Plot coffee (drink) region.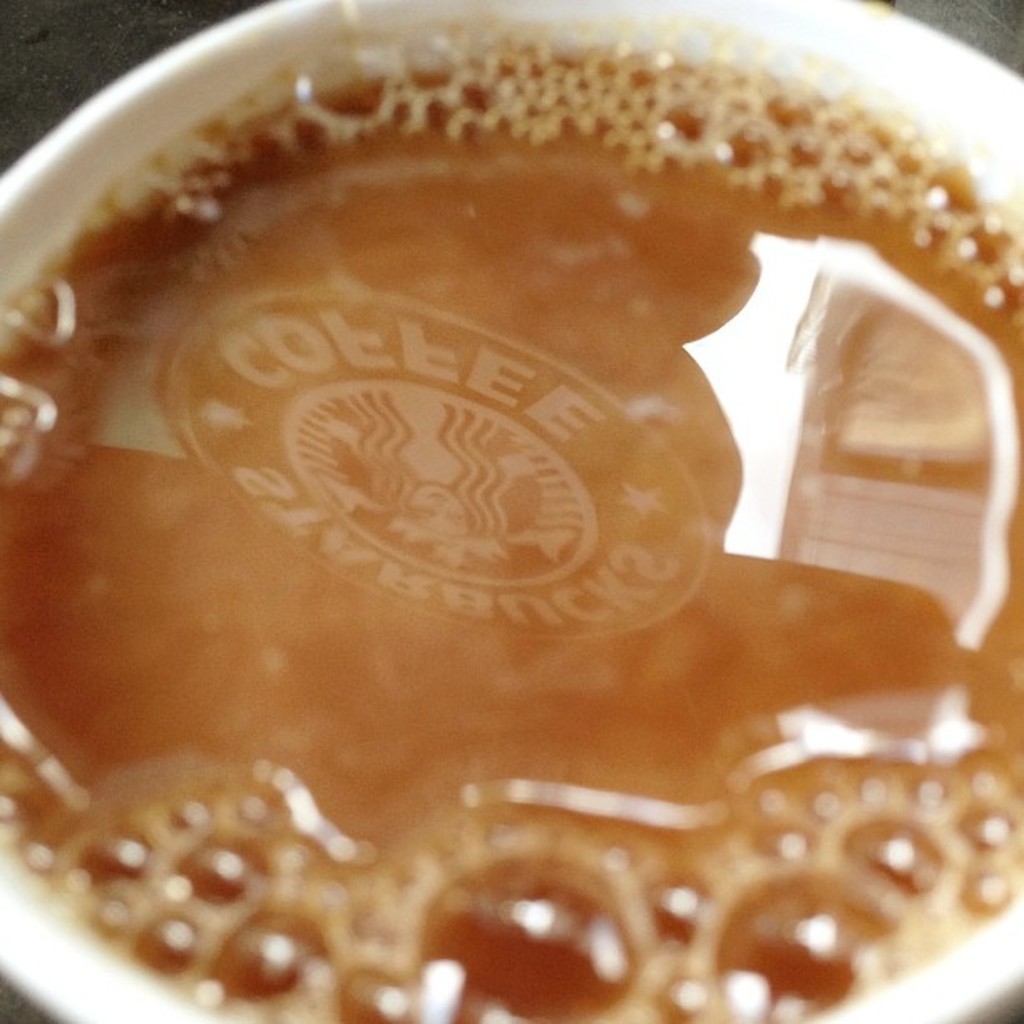
Plotted at select_region(54, 10, 1011, 1023).
